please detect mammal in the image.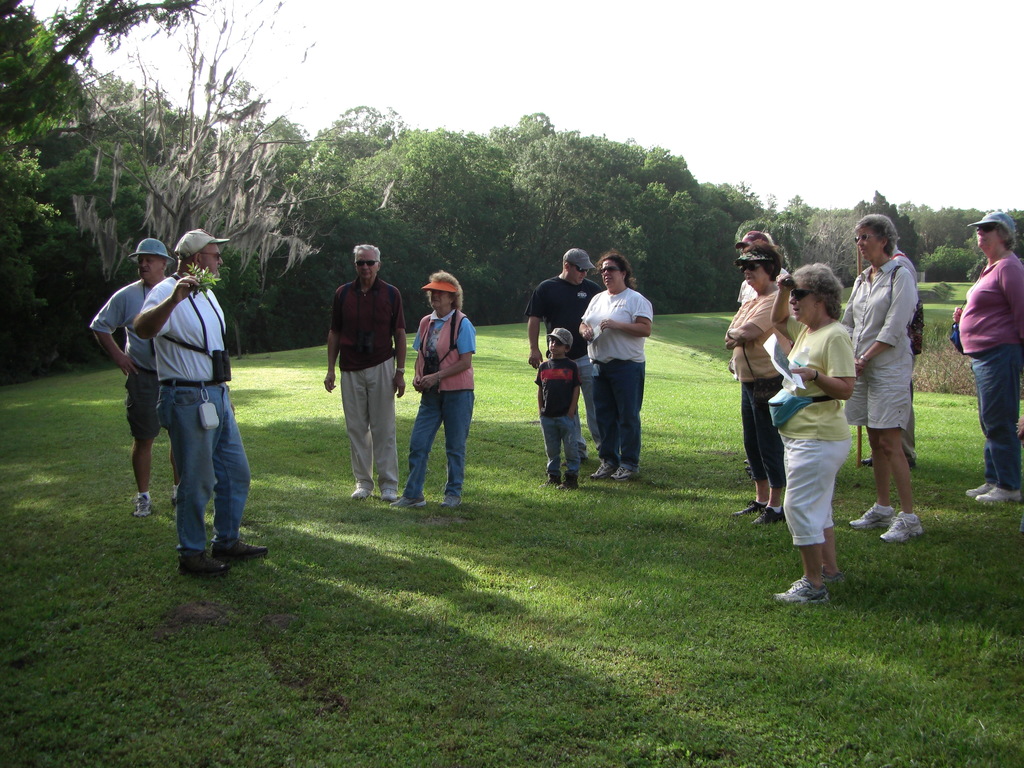
box(721, 244, 792, 522).
